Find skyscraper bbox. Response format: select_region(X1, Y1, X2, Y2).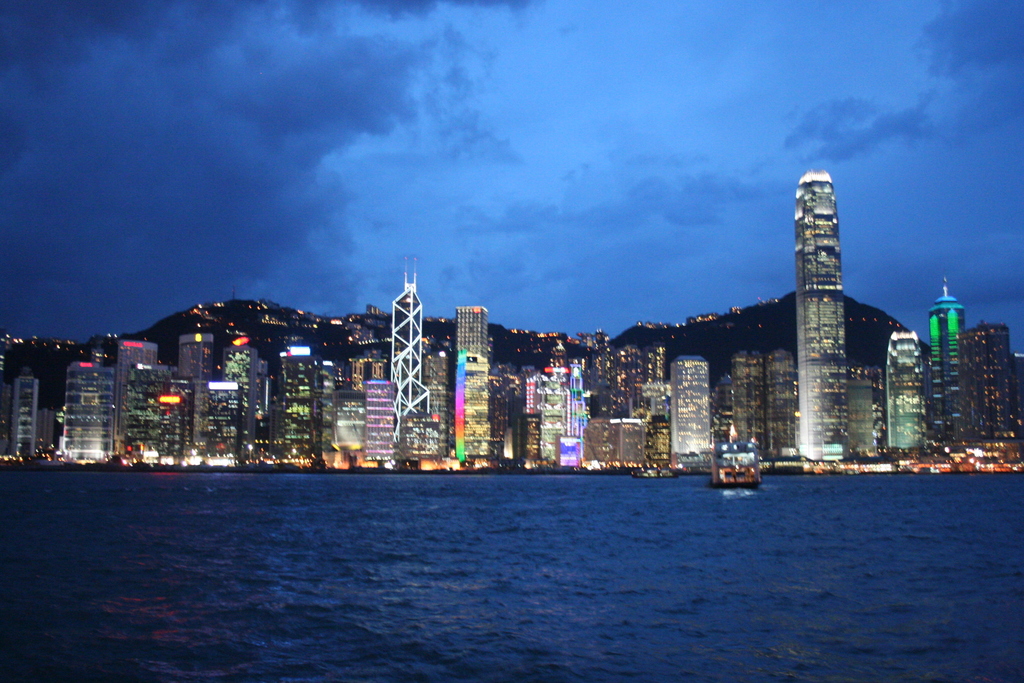
select_region(762, 356, 797, 466).
